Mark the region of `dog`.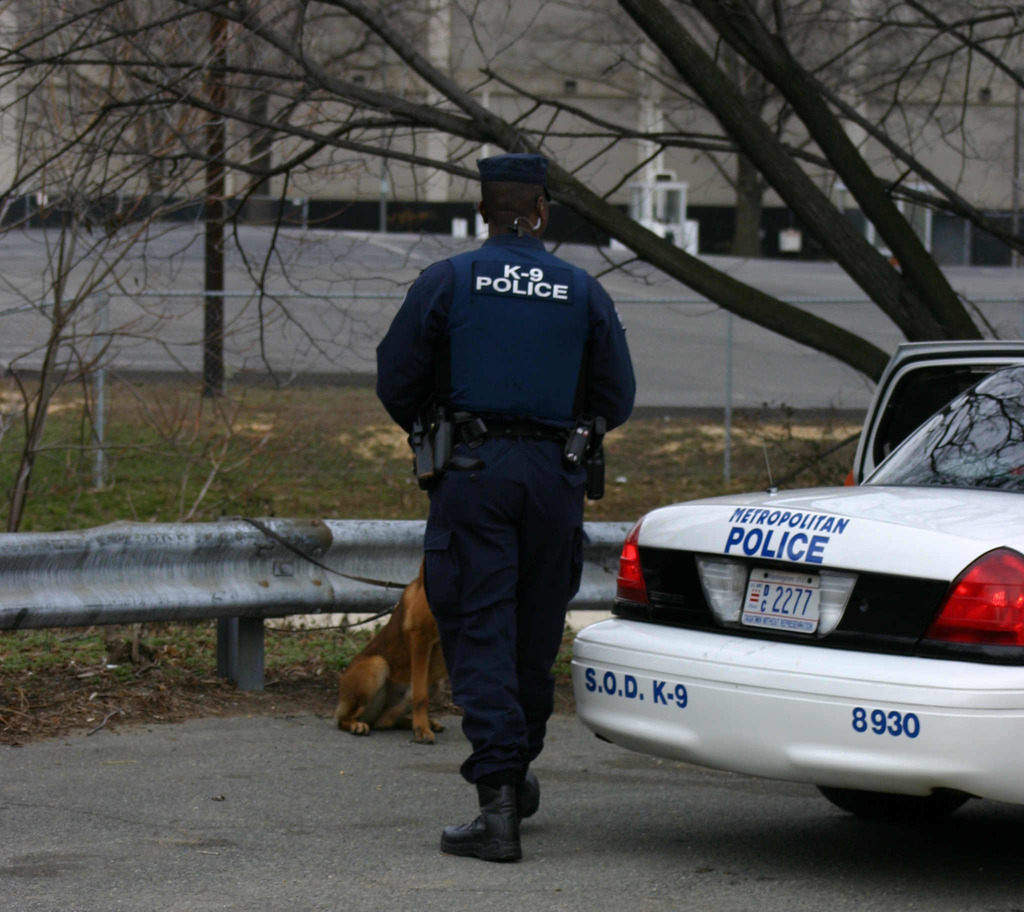
Region: <region>334, 553, 463, 748</region>.
